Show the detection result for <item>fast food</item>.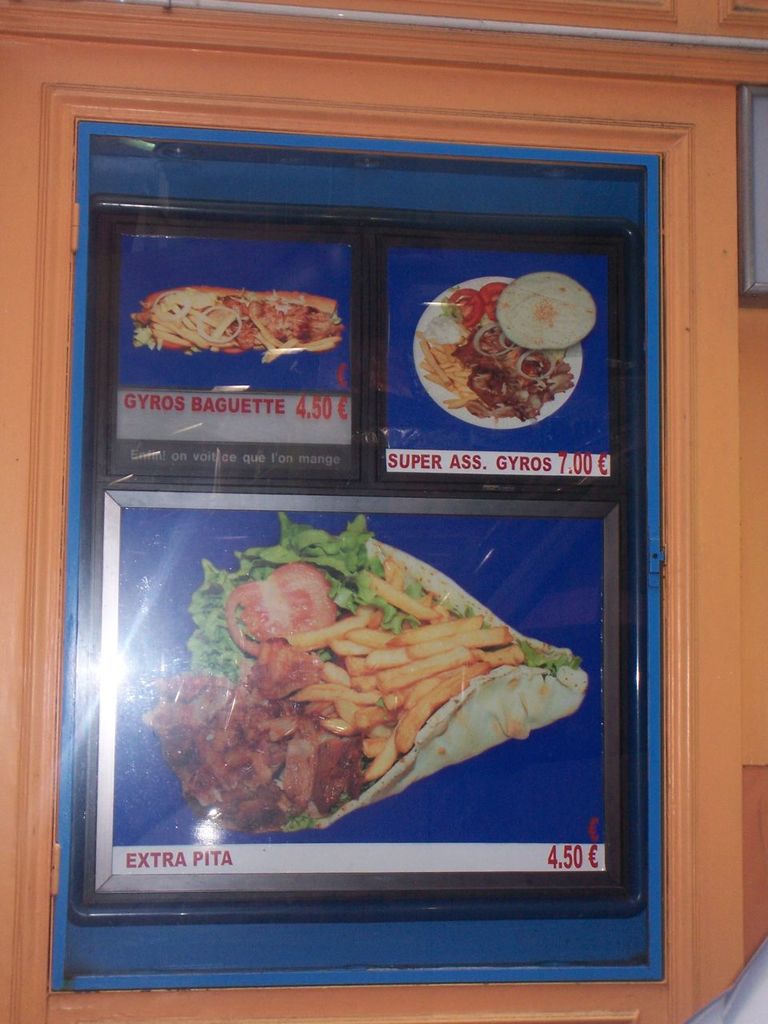
<region>422, 283, 570, 420</region>.
